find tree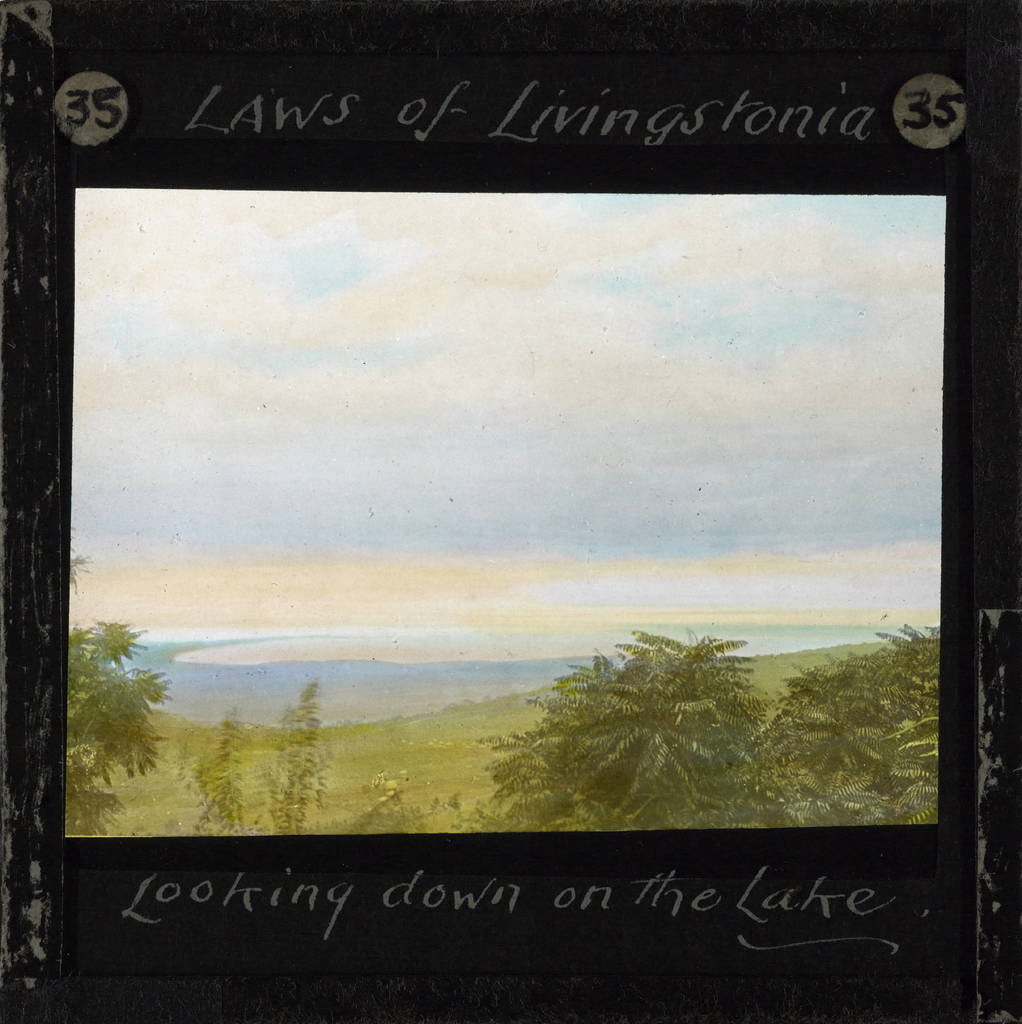
pyautogui.locateOnScreen(199, 680, 327, 837)
